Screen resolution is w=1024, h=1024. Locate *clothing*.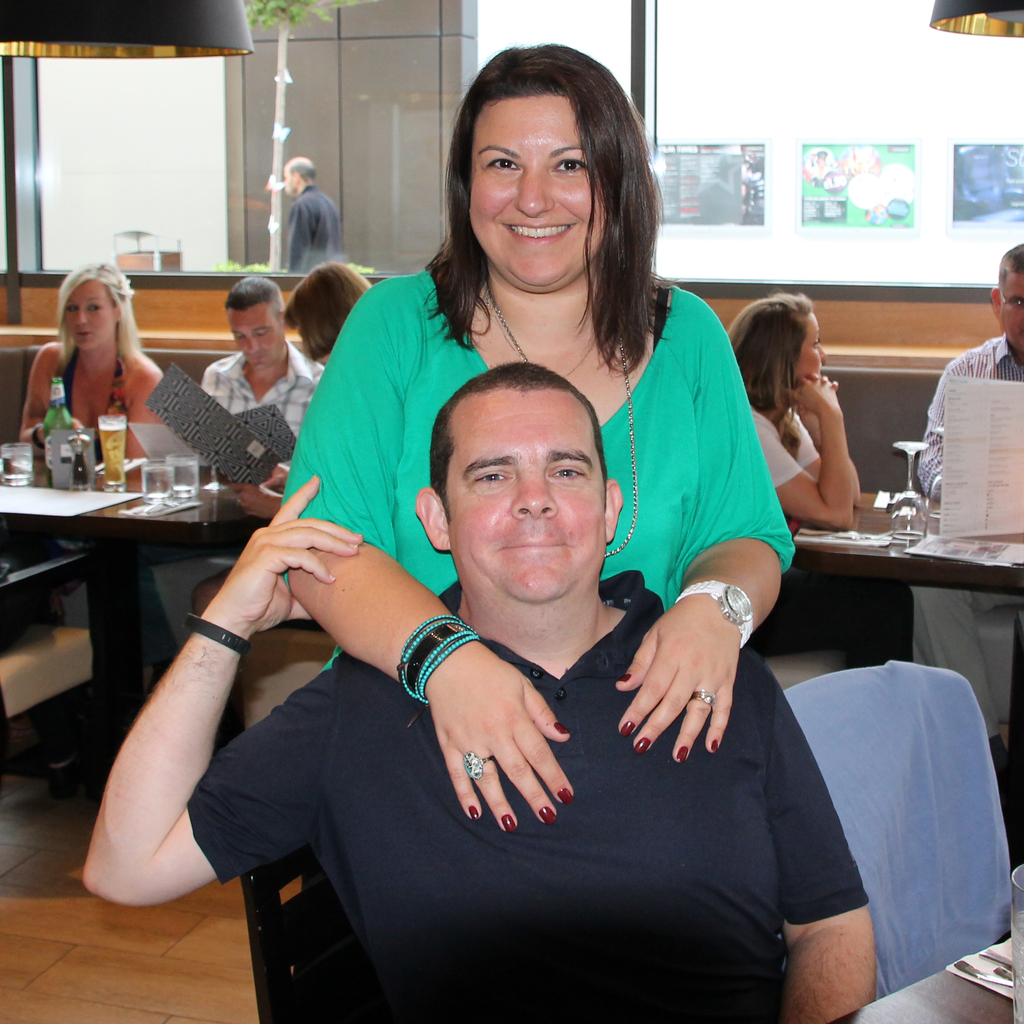
rect(288, 184, 342, 273).
